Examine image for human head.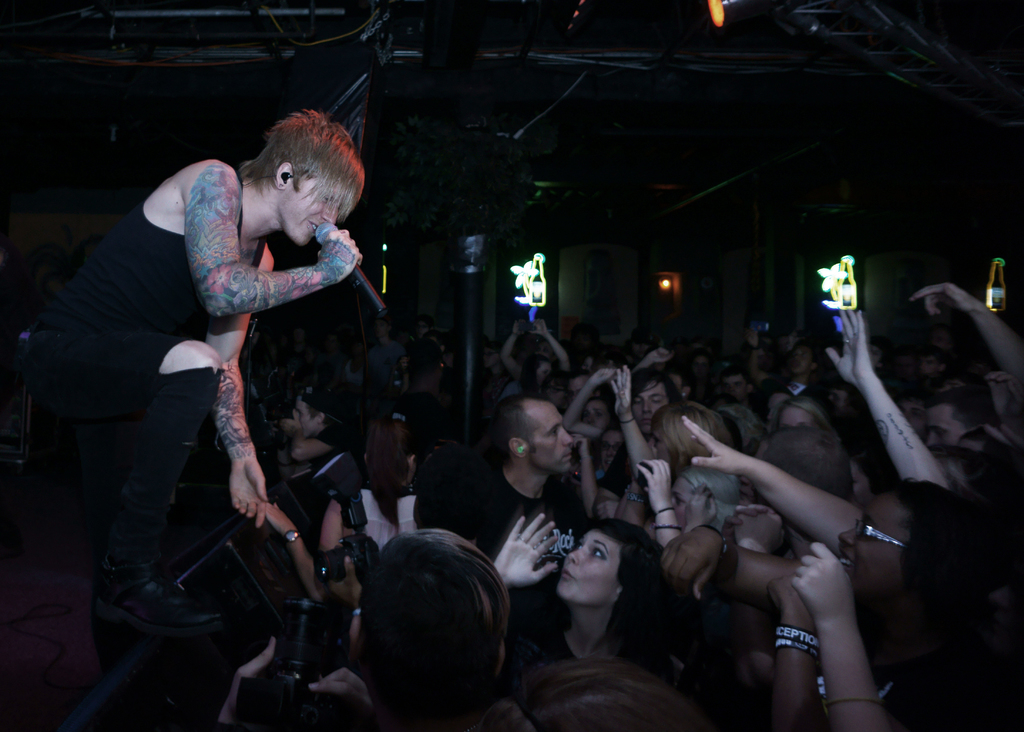
Examination result: box=[501, 655, 707, 731].
